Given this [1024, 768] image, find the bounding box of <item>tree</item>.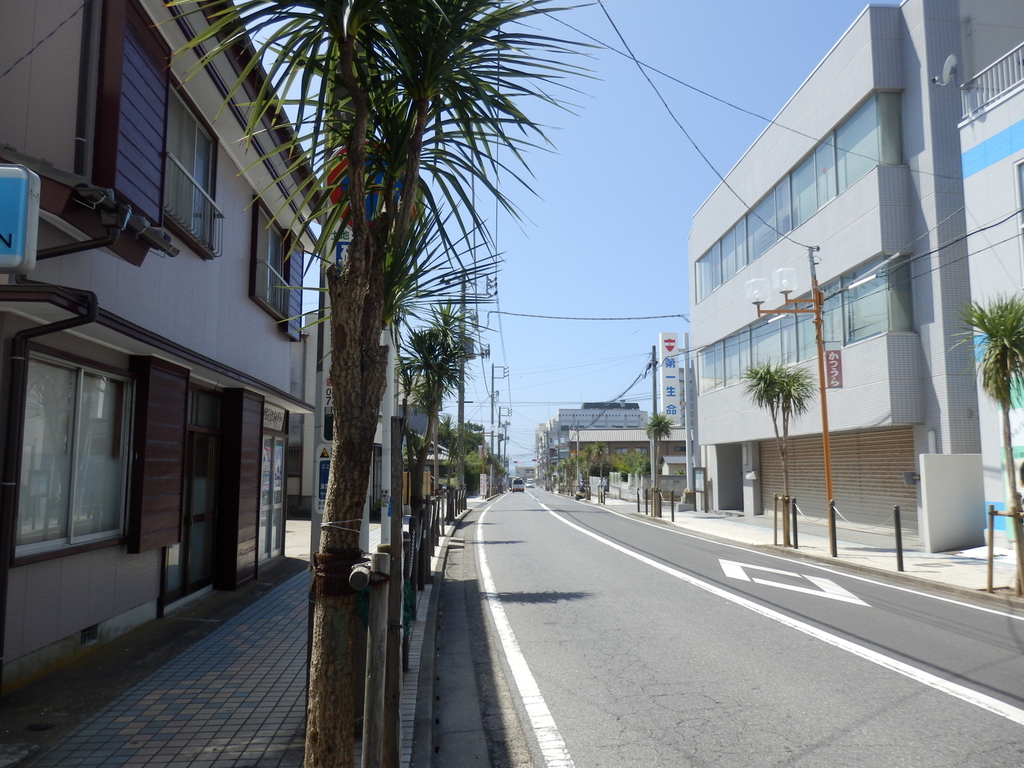
box=[950, 287, 1023, 601].
